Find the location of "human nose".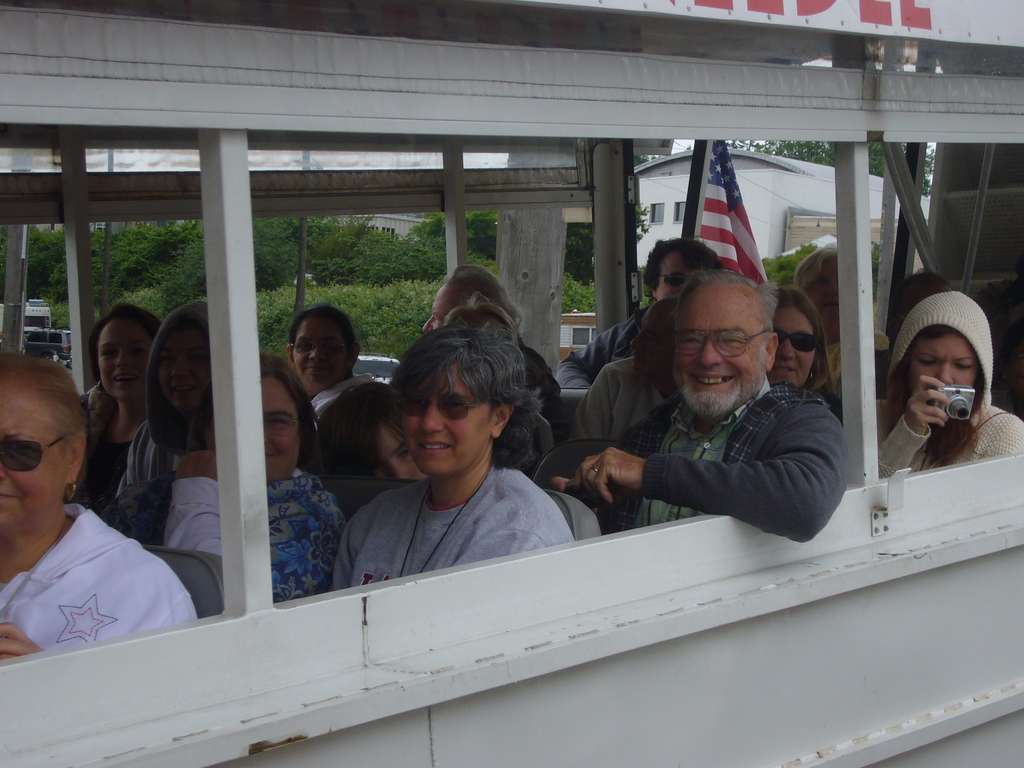
Location: [x1=938, y1=359, x2=952, y2=384].
